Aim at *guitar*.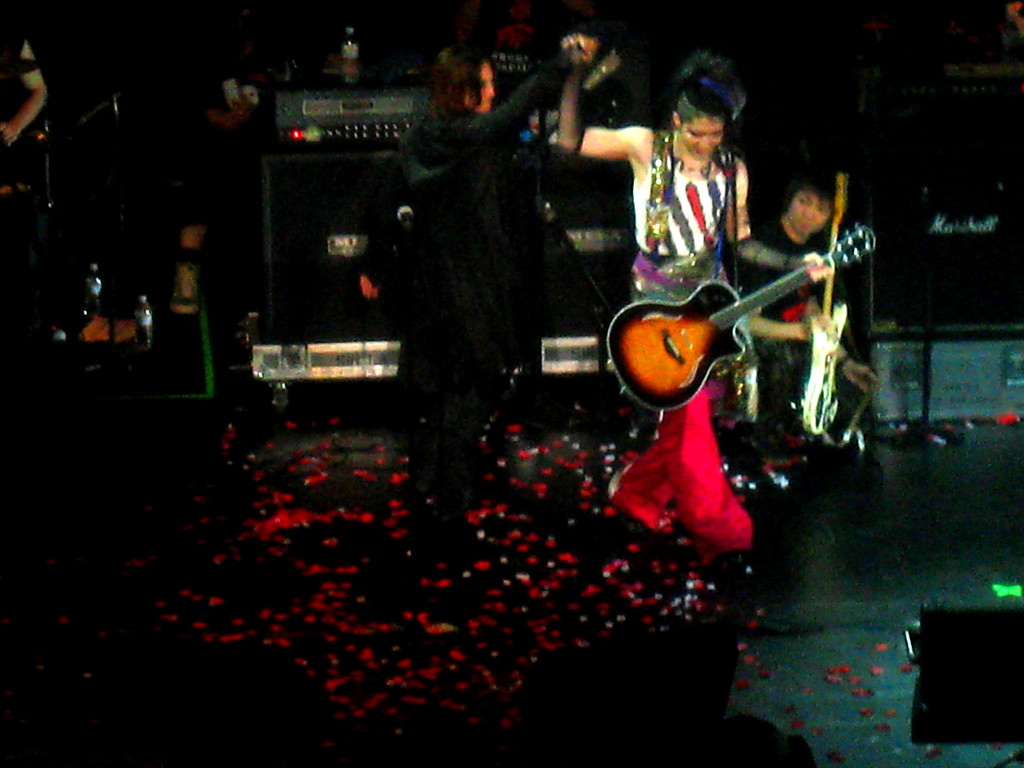
Aimed at box=[799, 164, 849, 446].
